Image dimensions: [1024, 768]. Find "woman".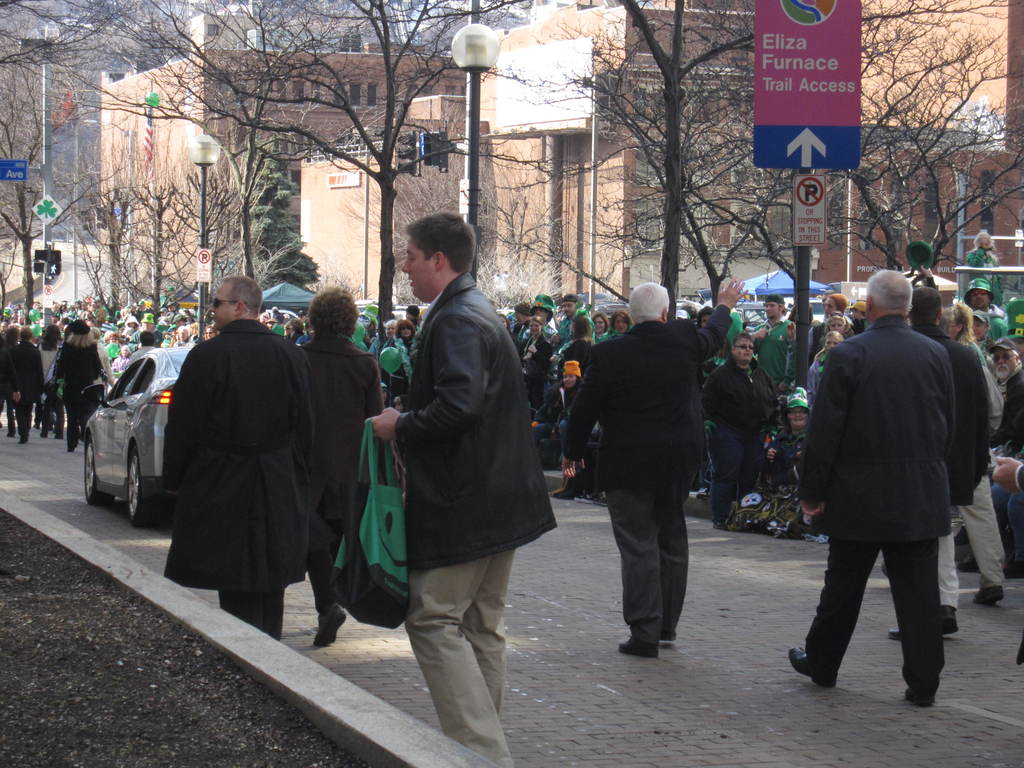
box=[53, 331, 102, 451].
